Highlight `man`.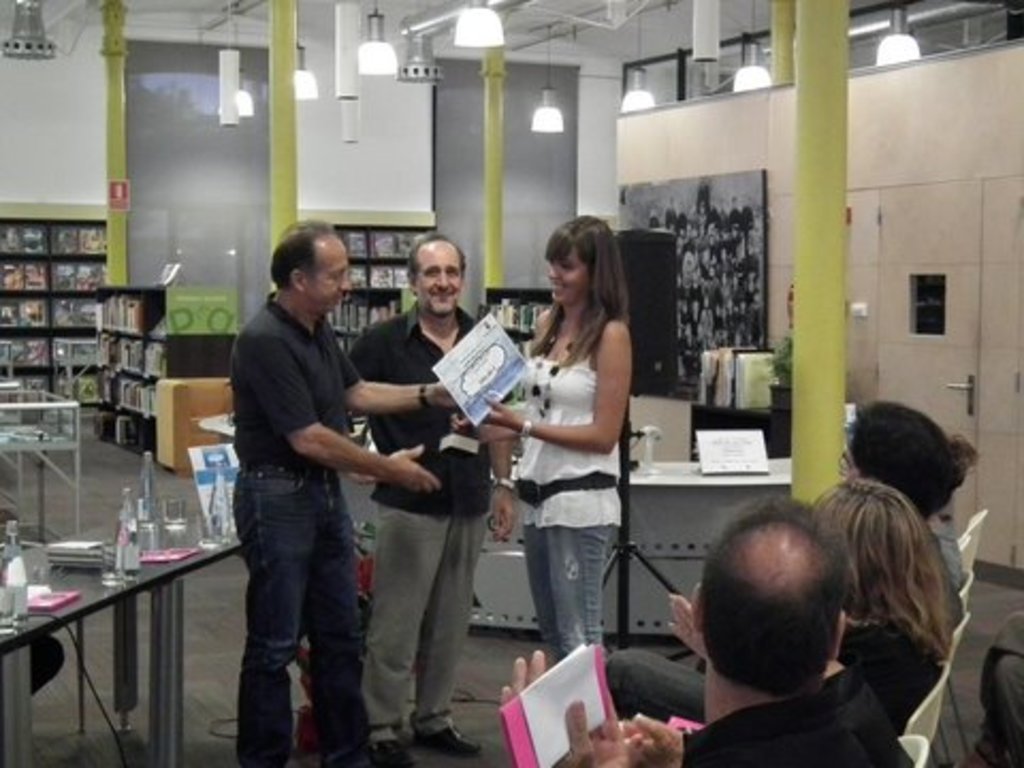
Highlighted region: box=[215, 215, 399, 751].
